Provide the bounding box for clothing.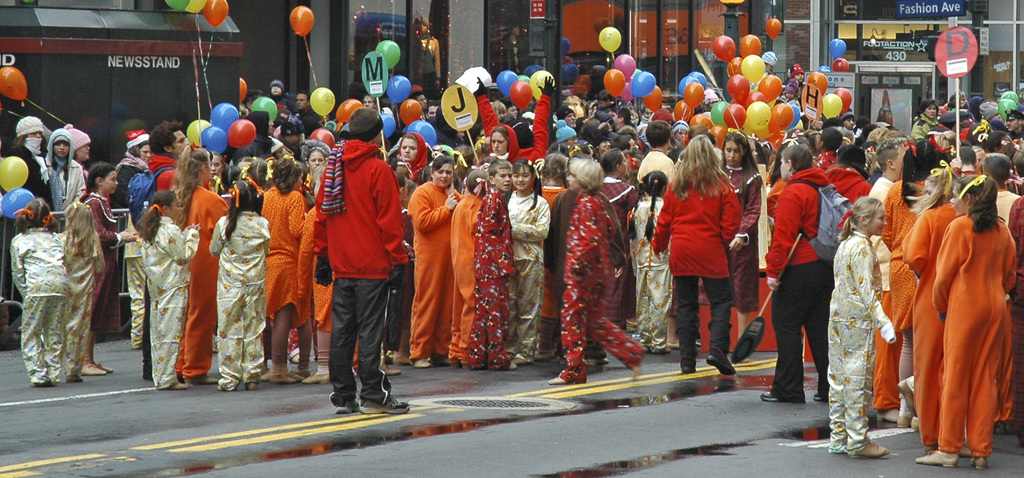
(left=173, top=181, right=234, bottom=381).
